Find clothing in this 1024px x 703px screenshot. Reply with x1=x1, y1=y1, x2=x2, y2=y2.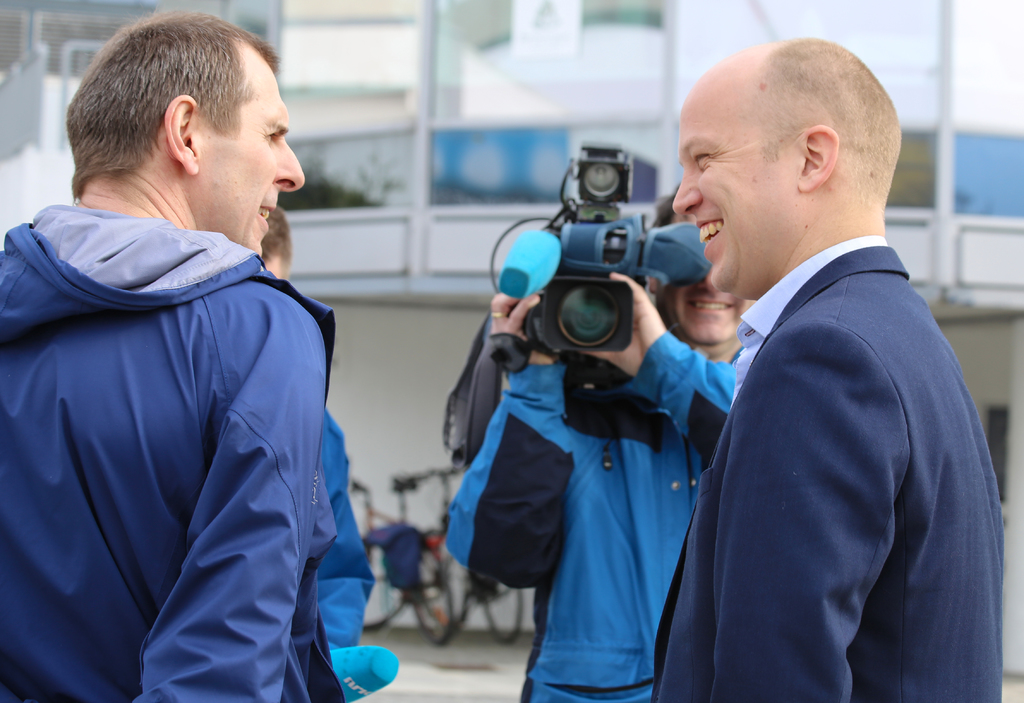
x1=444, y1=285, x2=746, y2=702.
